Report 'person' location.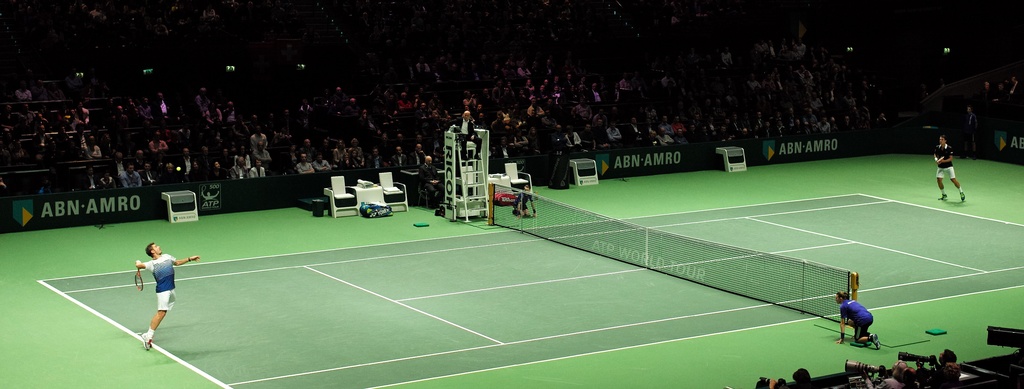
Report: box=[936, 135, 966, 206].
